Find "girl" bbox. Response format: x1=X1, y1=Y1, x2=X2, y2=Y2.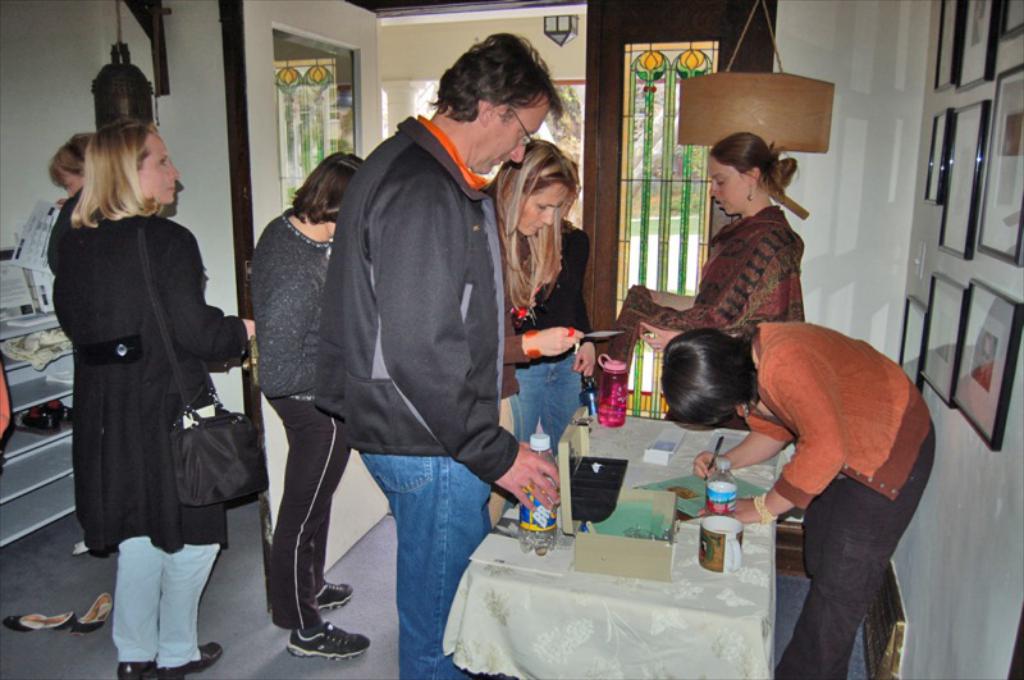
x1=490, y1=142, x2=584, y2=403.
